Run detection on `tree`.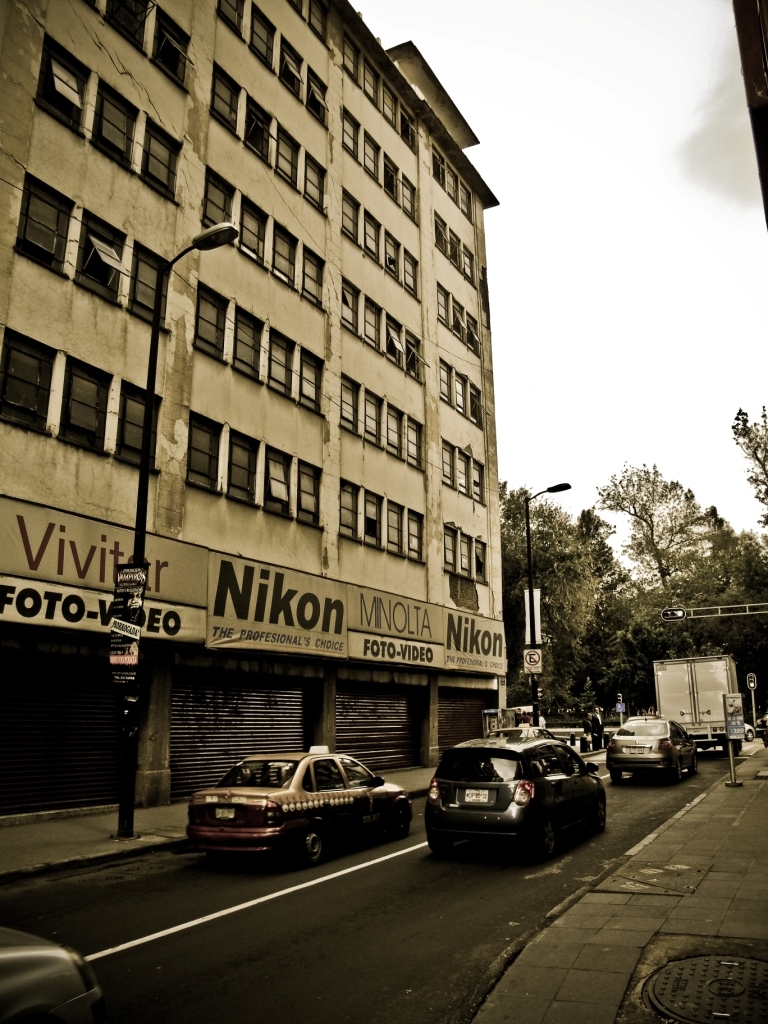
Result: 551 450 729 650.
